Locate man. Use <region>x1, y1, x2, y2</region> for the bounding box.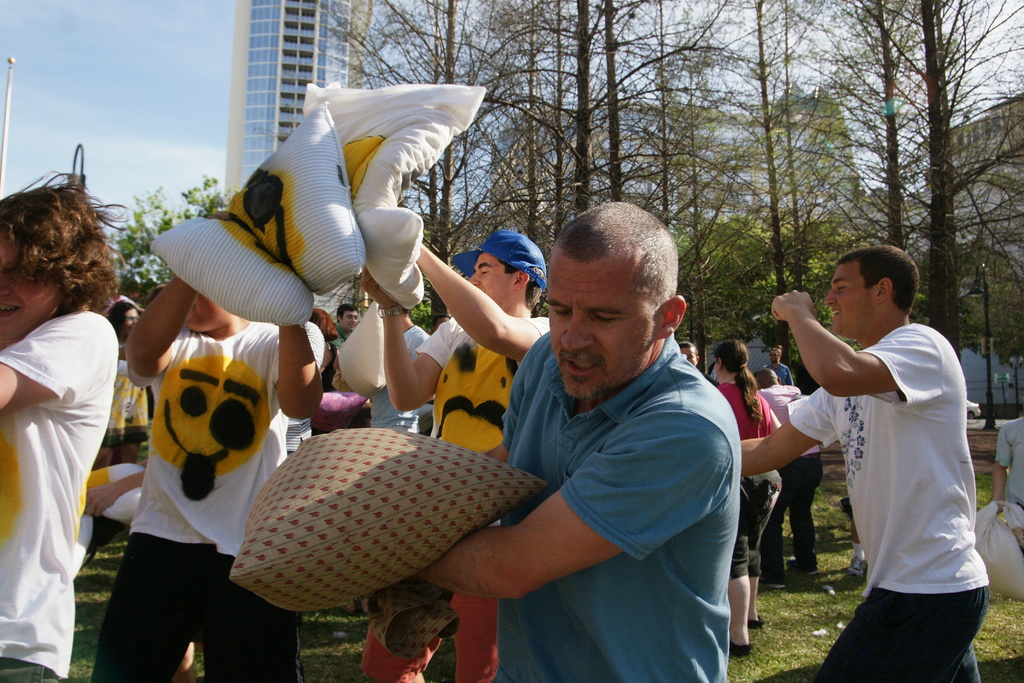
<region>750, 367, 822, 584</region>.
